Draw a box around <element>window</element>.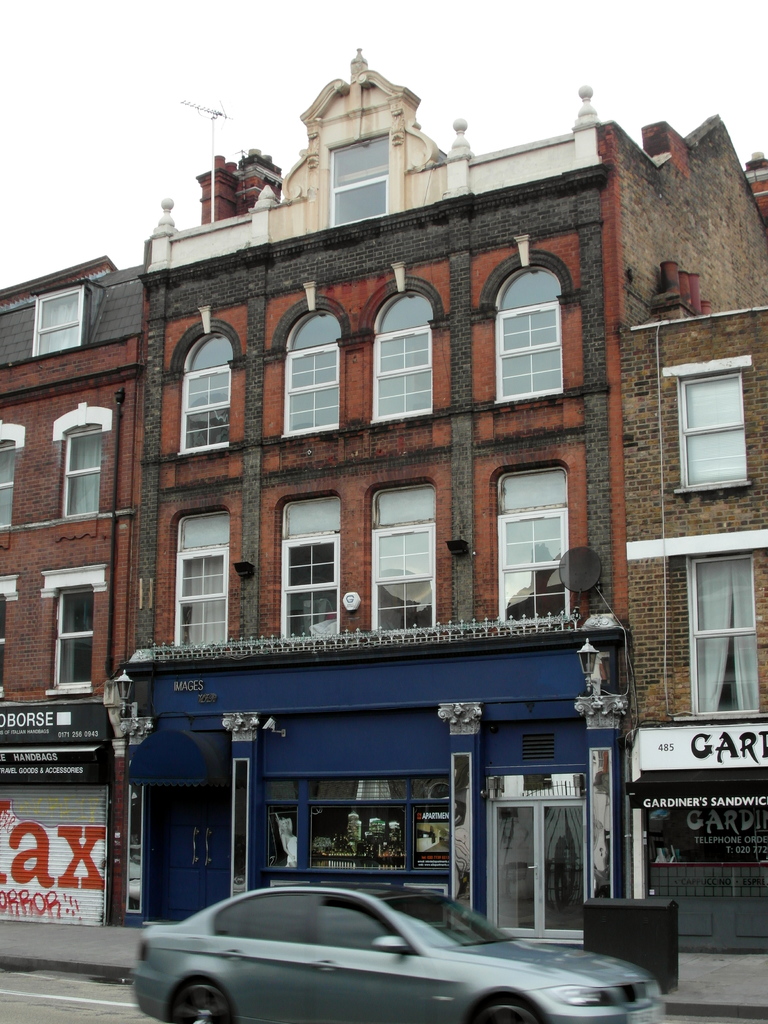
bbox=[366, 292, 438, 419].
